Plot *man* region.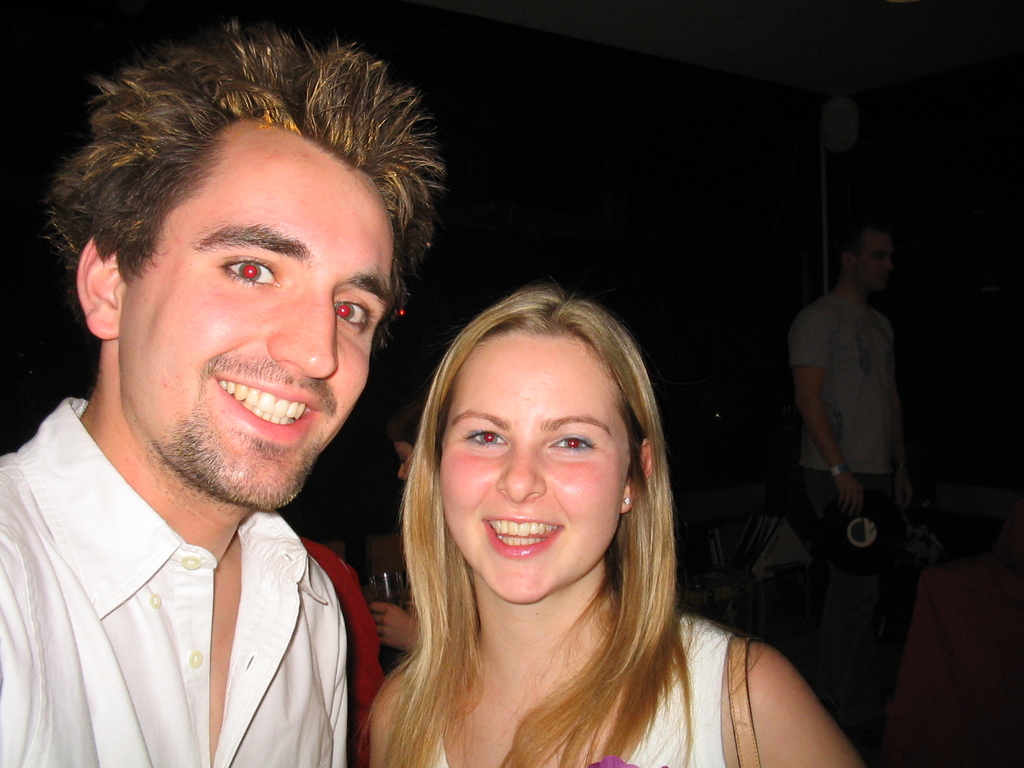
Plotted at [left=0, top=15, right=347, bottom=767].
